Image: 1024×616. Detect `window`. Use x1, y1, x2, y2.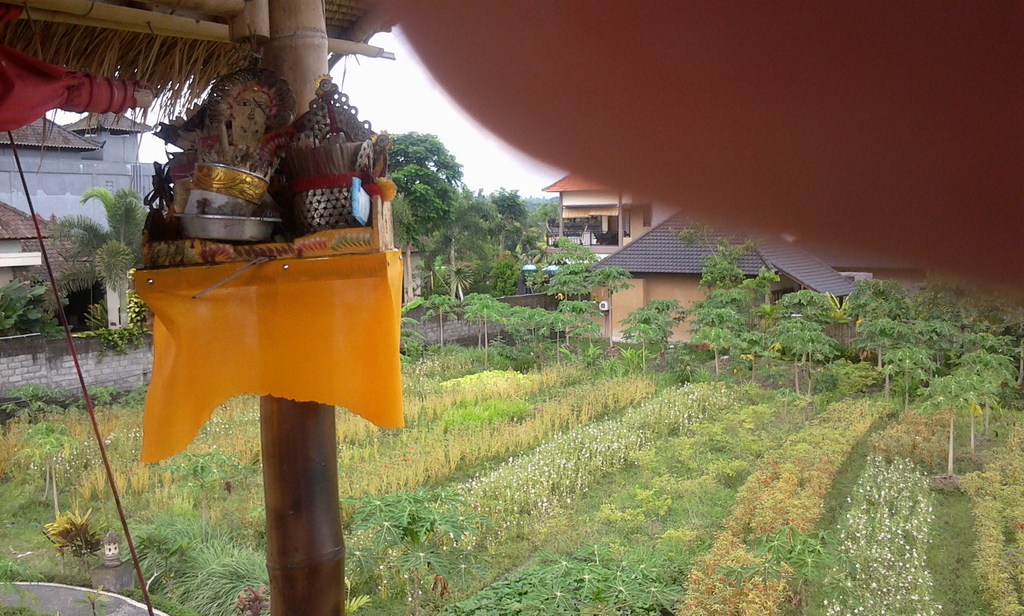
769, 283, 797, 305.
